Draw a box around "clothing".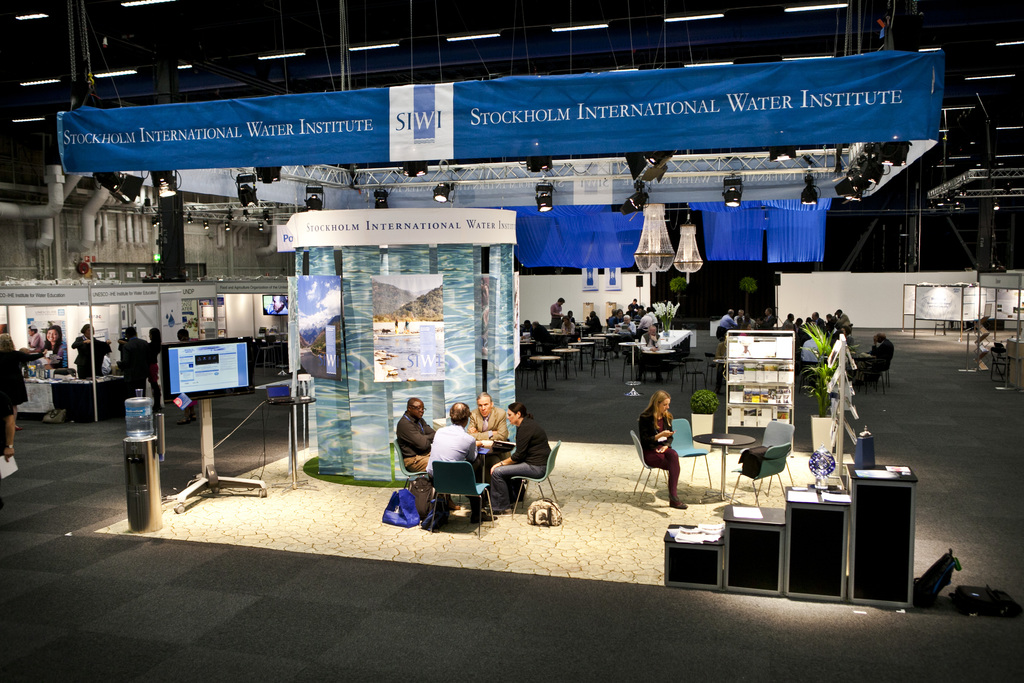
bbox=(475, 409, 508, 445).
